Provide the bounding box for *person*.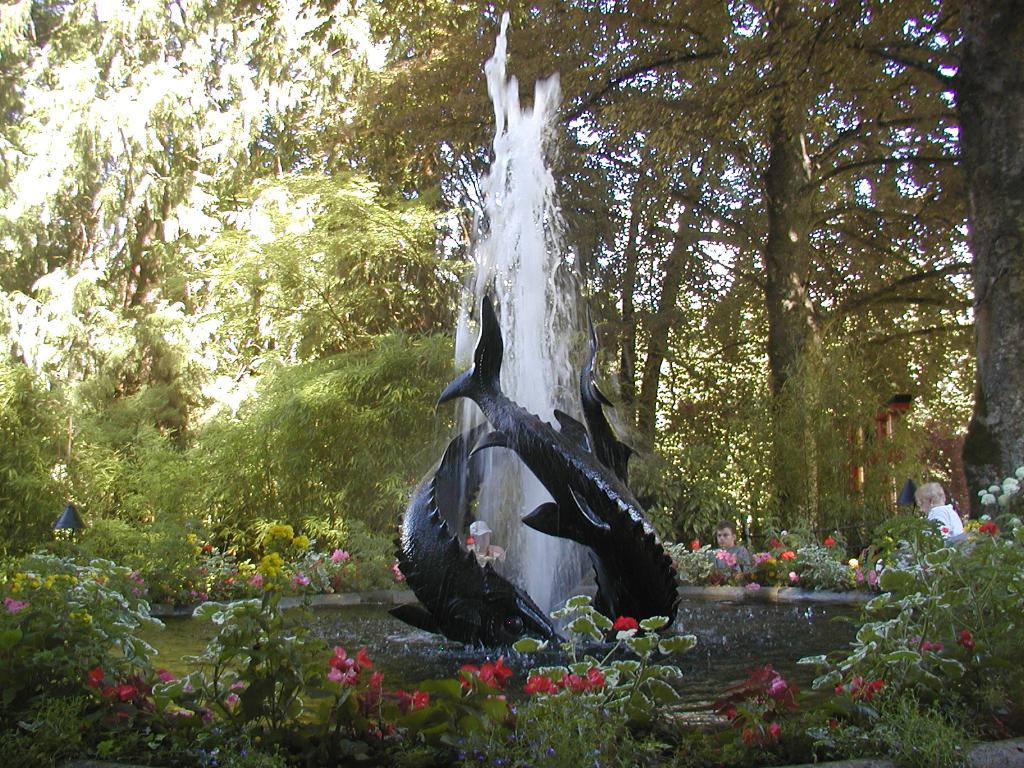
locate(710, 520, 753, 584).
